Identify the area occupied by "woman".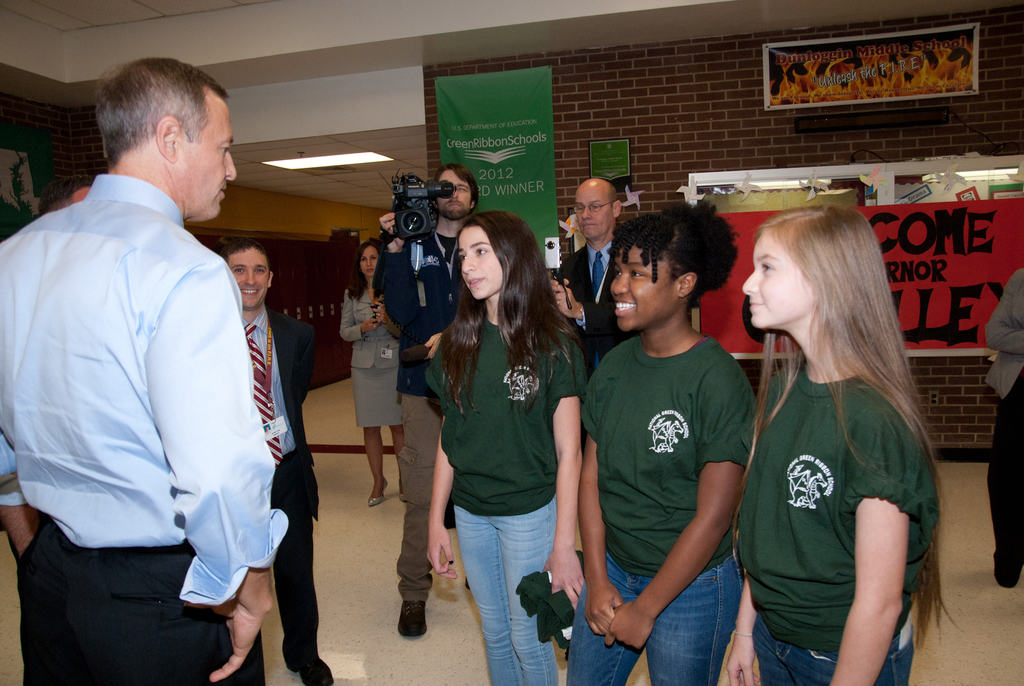
Area: left=342, top=240, right=399, bottom=506.
